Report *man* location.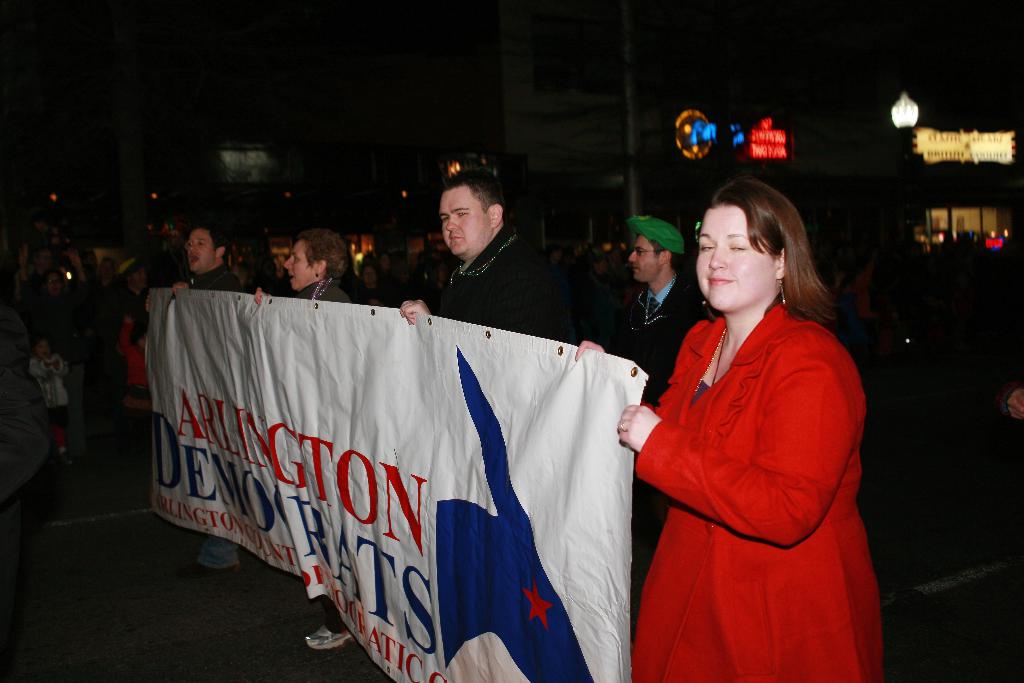
Report: BBox(145, 227, 248, 569).
